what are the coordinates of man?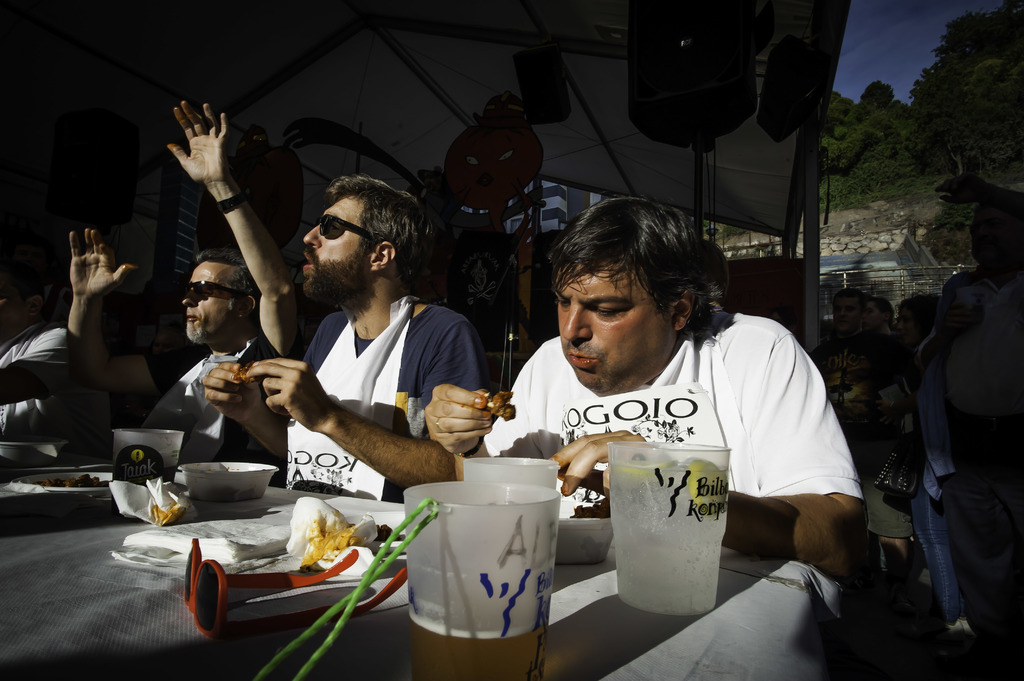
(199, 167, 502, 499).
